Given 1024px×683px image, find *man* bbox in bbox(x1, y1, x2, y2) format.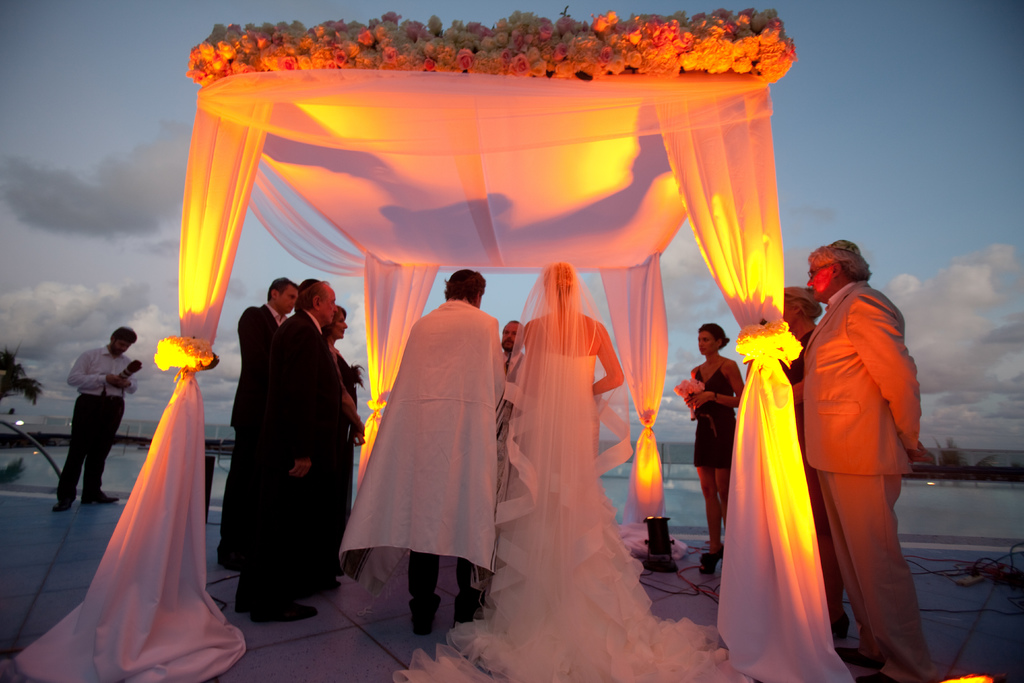
bbox(803, 238, 934, 647).
